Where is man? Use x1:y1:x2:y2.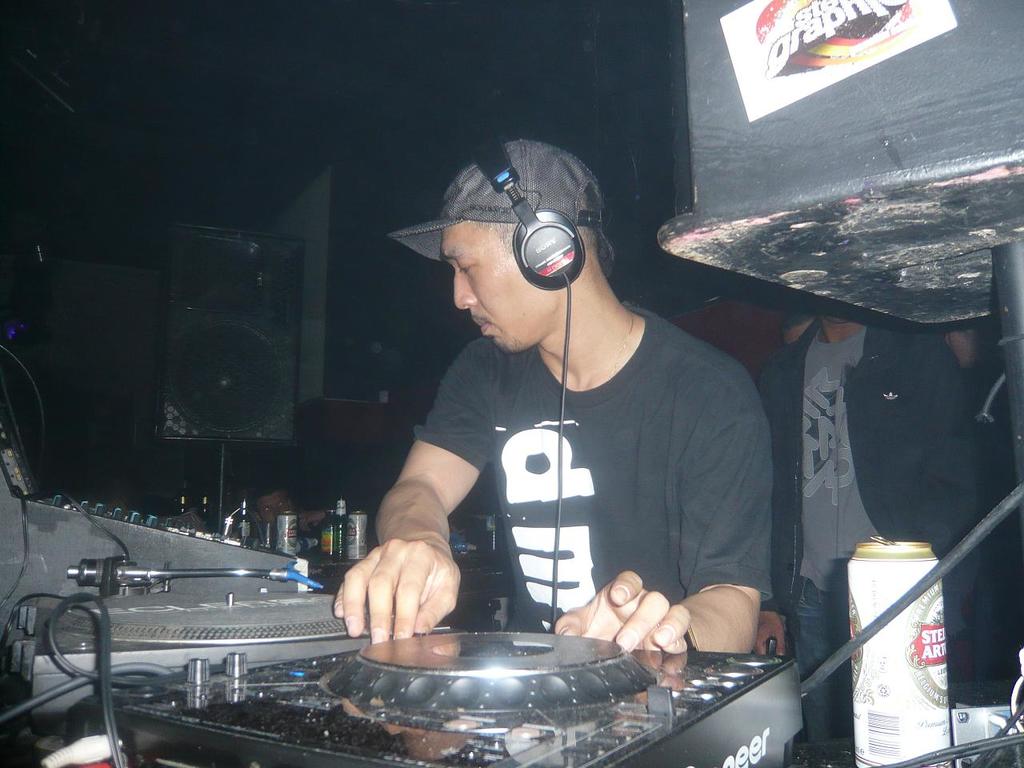
774:297:986:737.
